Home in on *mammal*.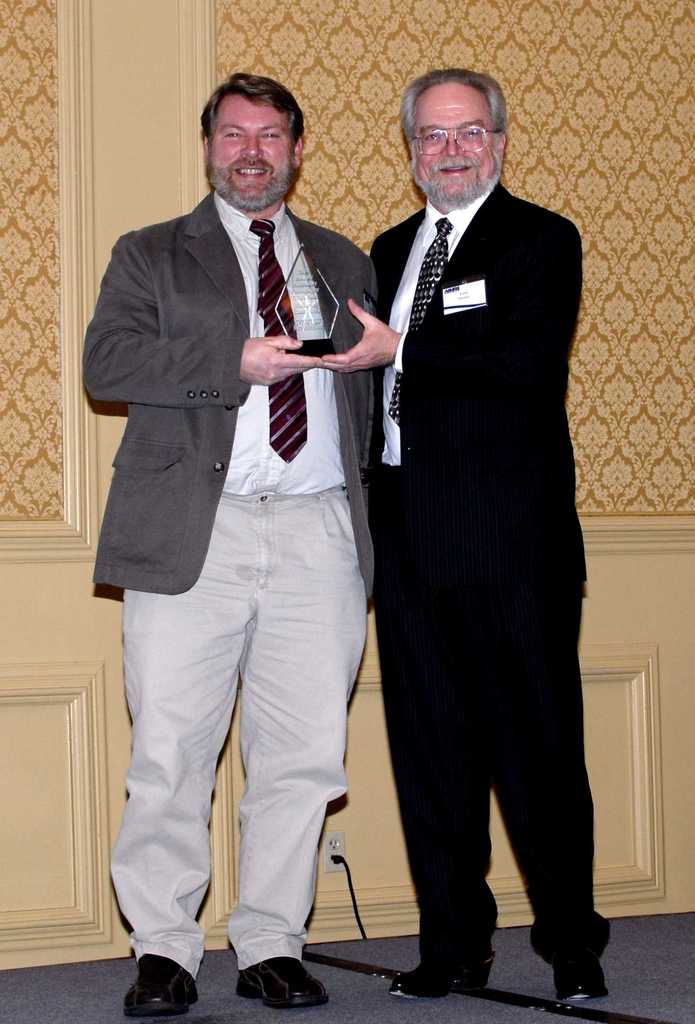
Homed in at box(329, 74, 600, 975).
